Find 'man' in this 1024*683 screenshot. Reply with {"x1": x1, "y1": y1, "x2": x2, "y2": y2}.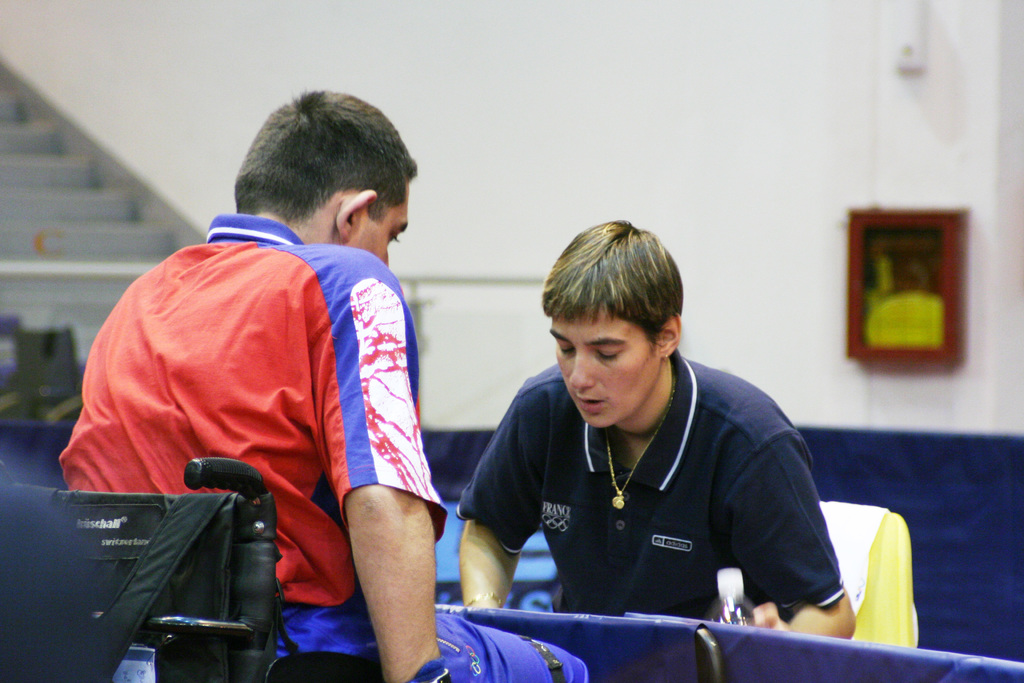
{"x1": 52, "y1": 79, "x2": 594, "y2": 682}.
